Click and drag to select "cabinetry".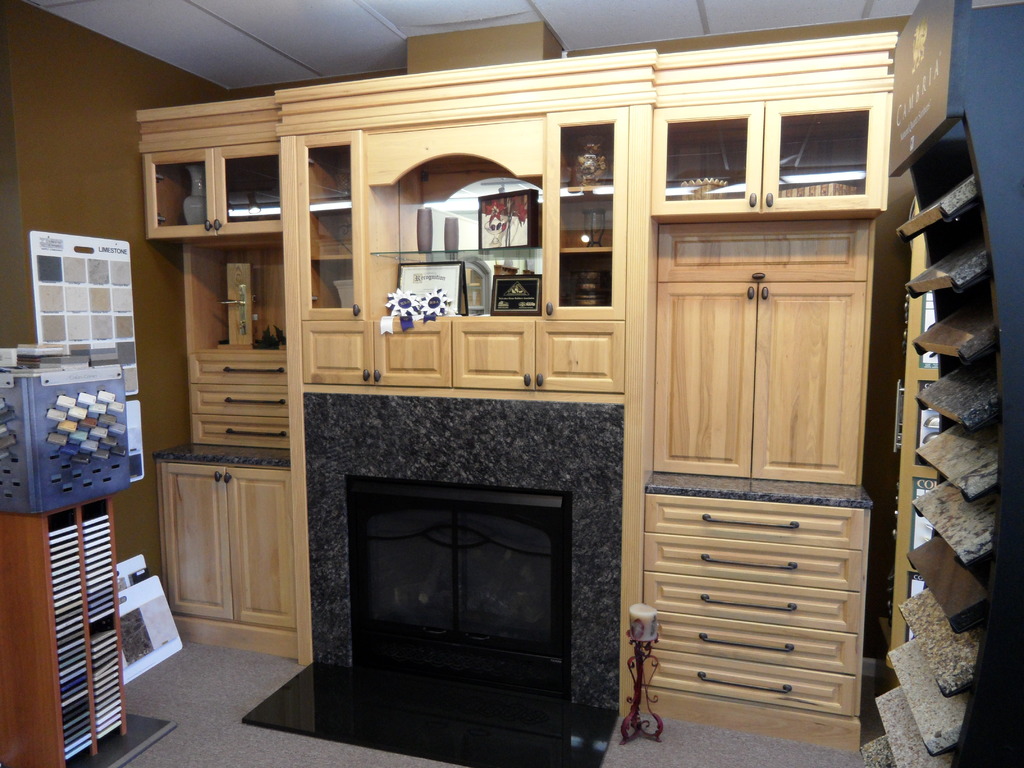
Selection: 141 150 282 246.
